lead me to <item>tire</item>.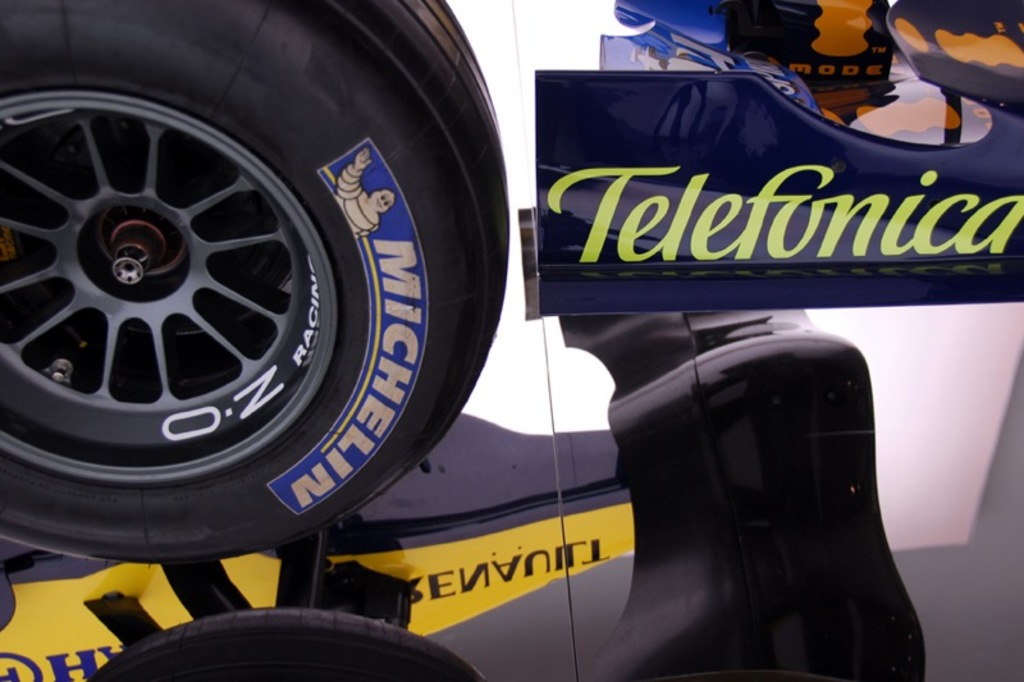
Lead to (0,0,513,560).
